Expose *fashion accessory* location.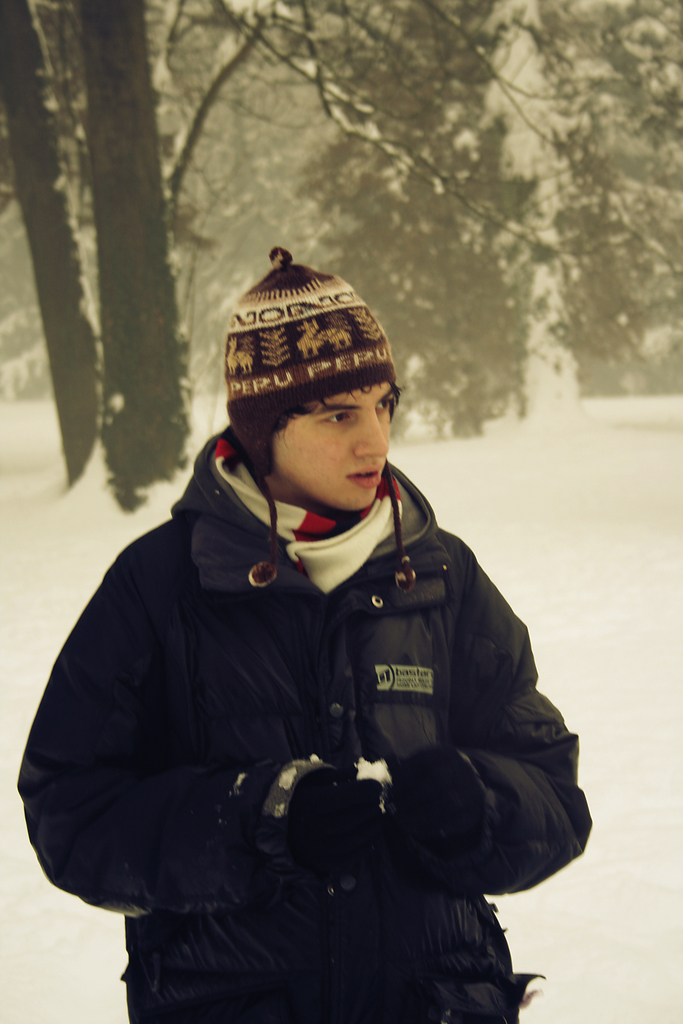
Exposed at pyautogui.locateOnScreen(220, 244, 411, 584).
